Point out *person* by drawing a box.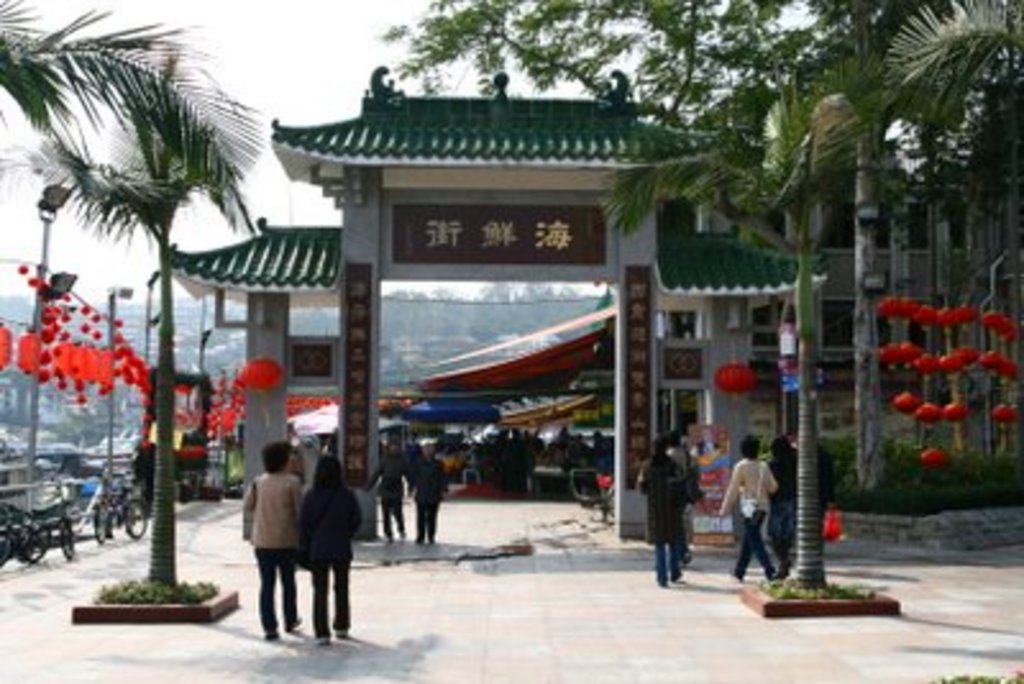
rect(131, 430, 156, 520).
